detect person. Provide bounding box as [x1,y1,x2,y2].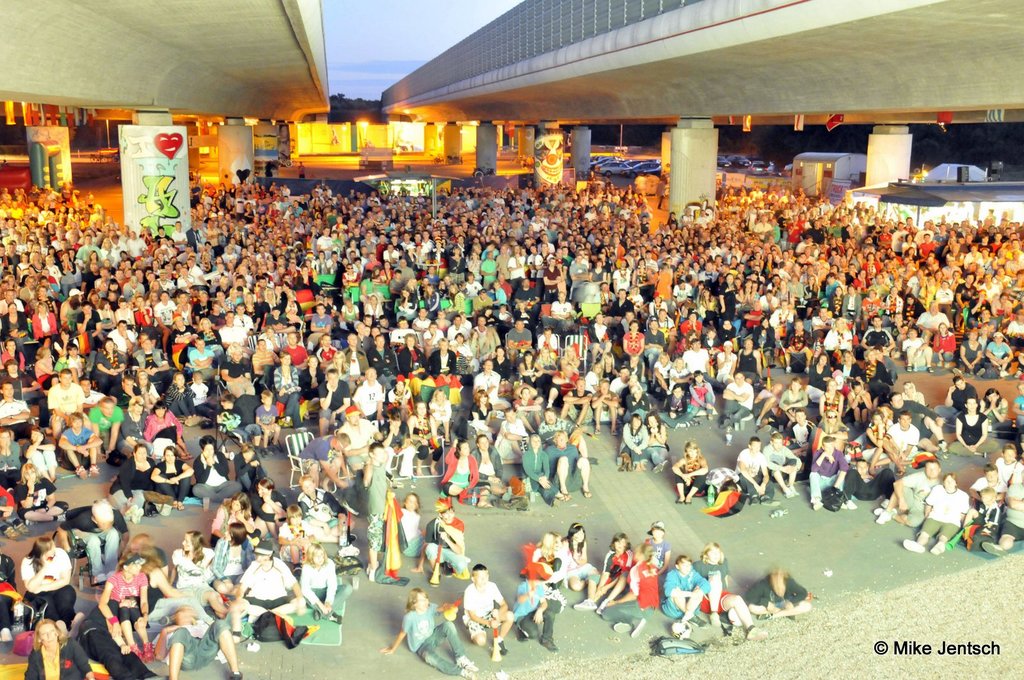
[931,374,979,422].
